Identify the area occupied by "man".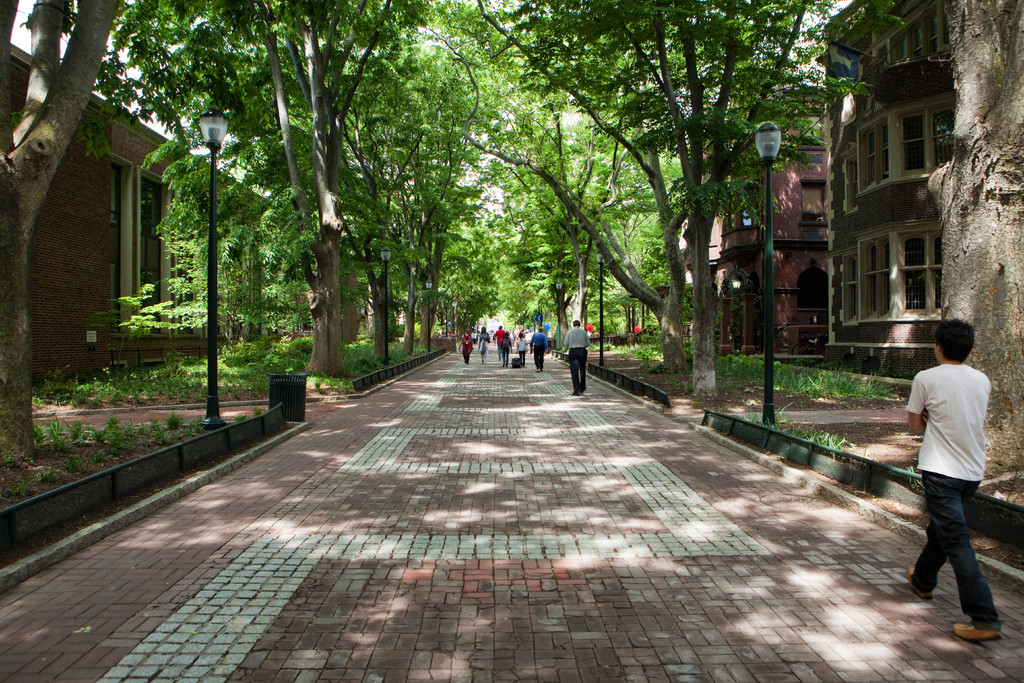
Area: [902,315,1011,652].
